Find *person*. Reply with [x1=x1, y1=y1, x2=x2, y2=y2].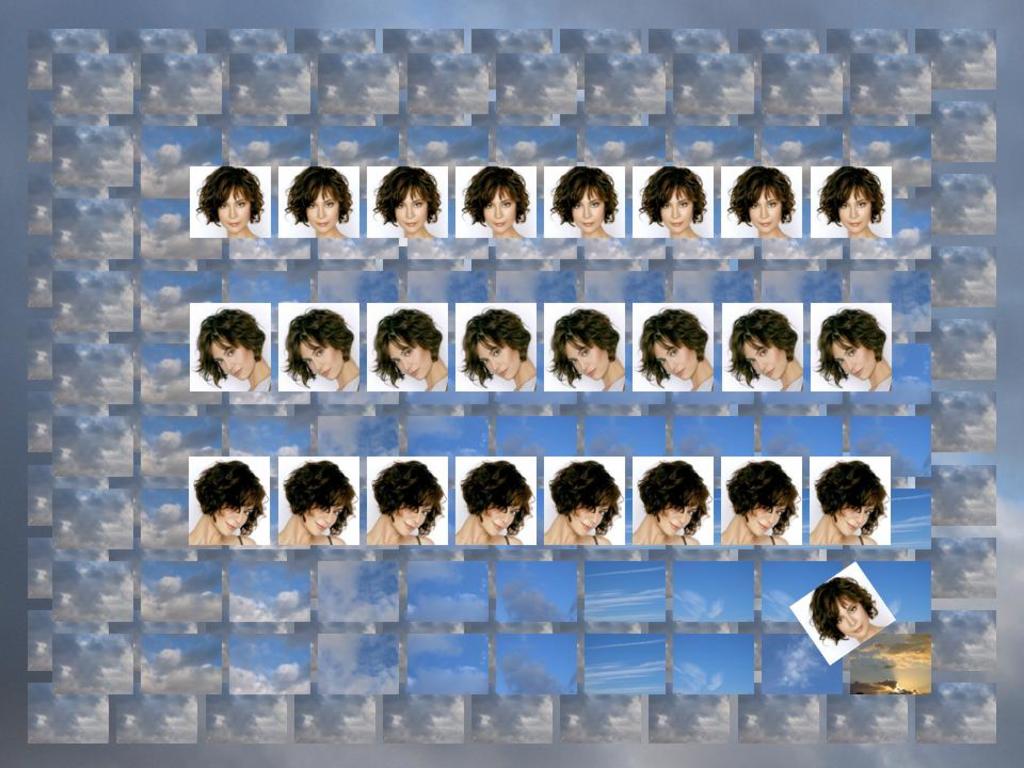
[x1=543, y1=464, x2=622, y2=543].
